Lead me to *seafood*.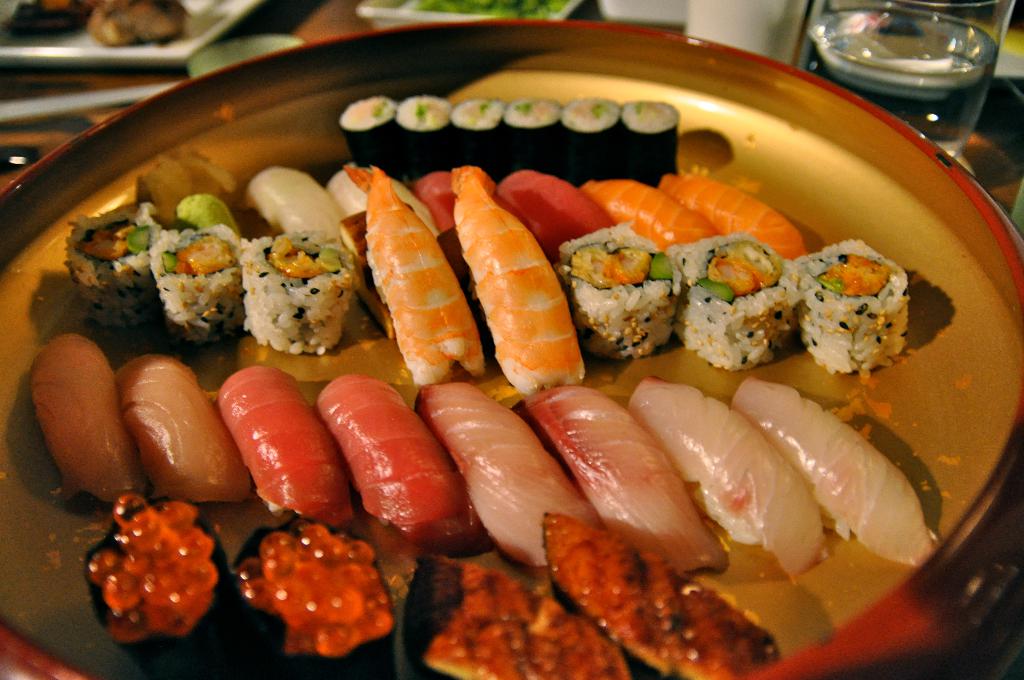
Lead to bbox(79, 491, 240, 679).
